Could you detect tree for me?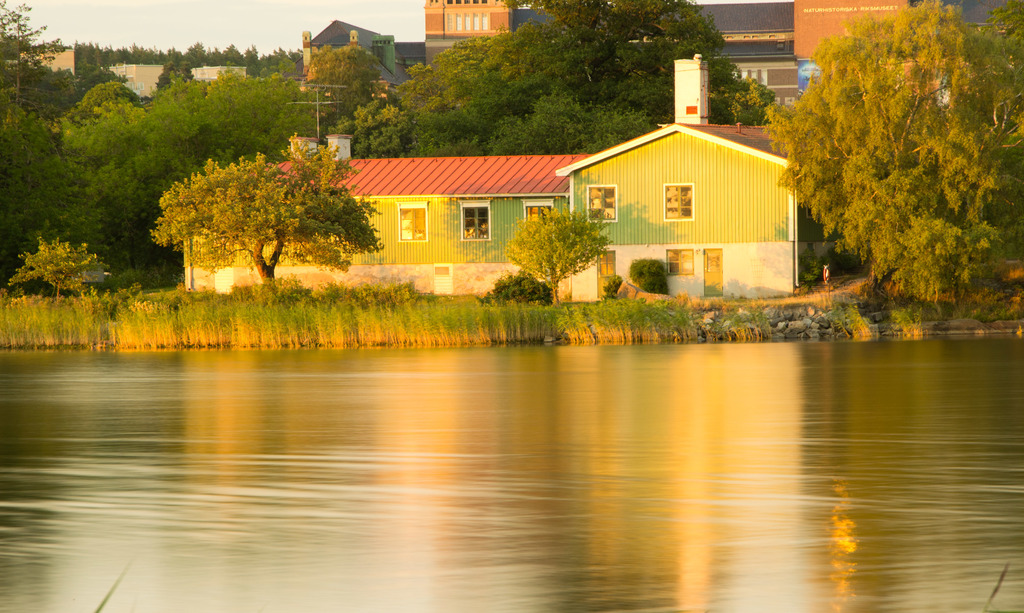
Detection result: region(359, 93, 407, 166).
